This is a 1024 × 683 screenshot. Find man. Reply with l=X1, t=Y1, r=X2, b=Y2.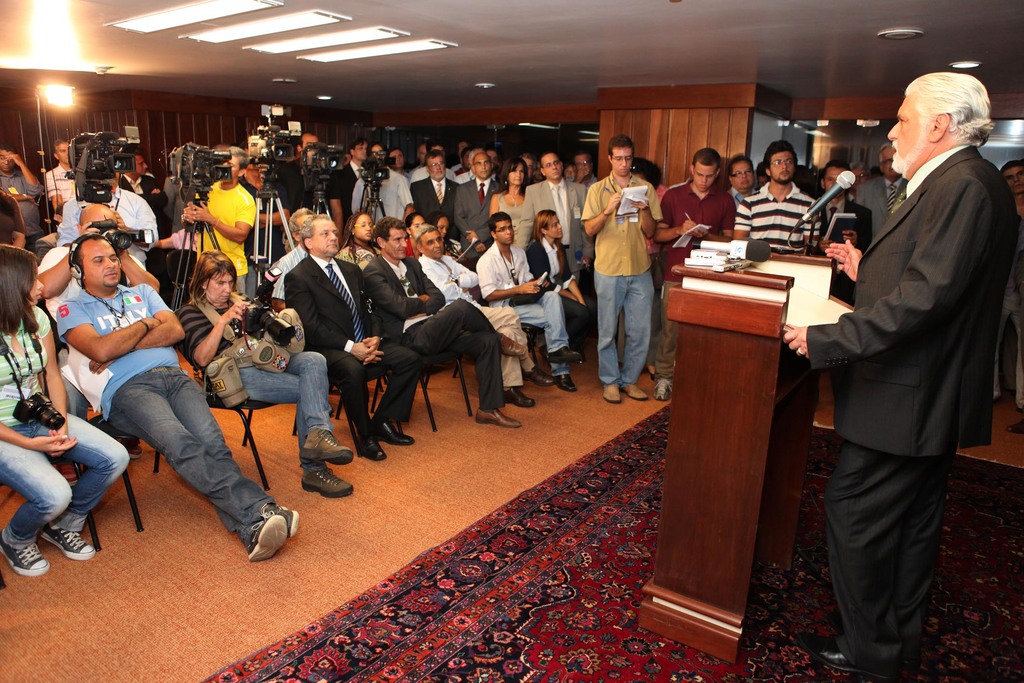
l=577, t=136, r=659, b=405.
